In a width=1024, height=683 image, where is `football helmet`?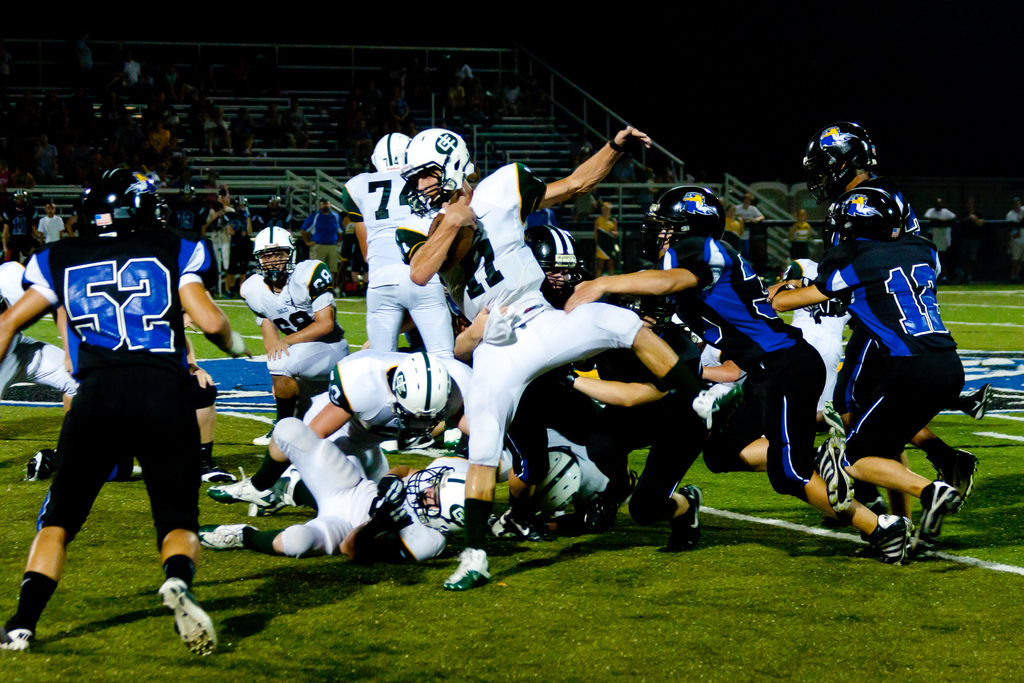
rect(403, 467, 467, 536).
